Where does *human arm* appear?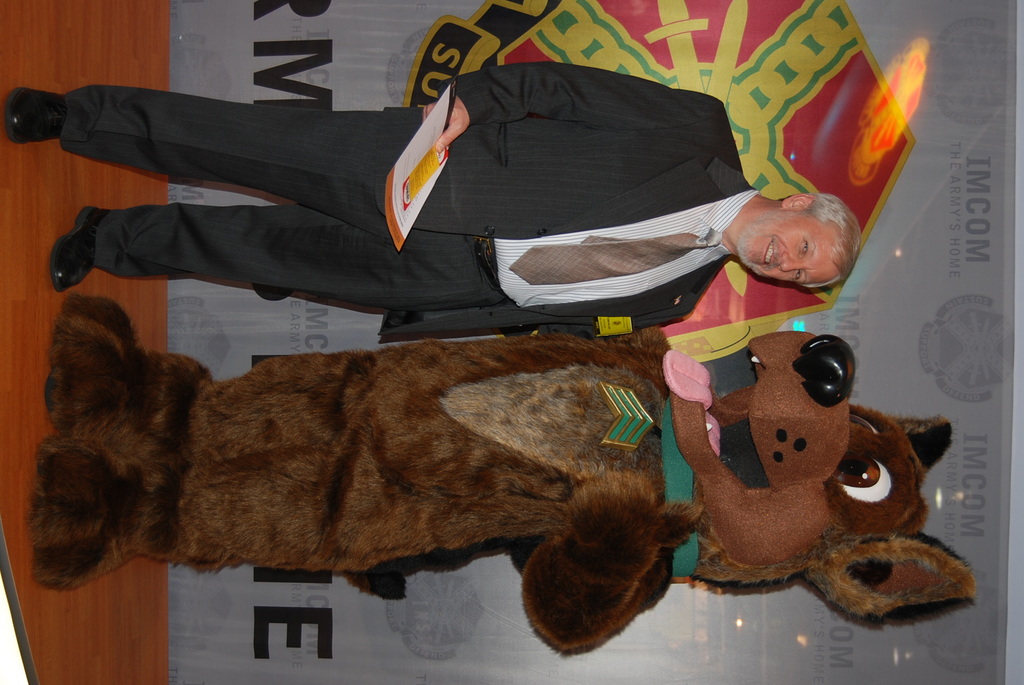
Appears at <bbox>417, 58, 721, 149</bbox>.
